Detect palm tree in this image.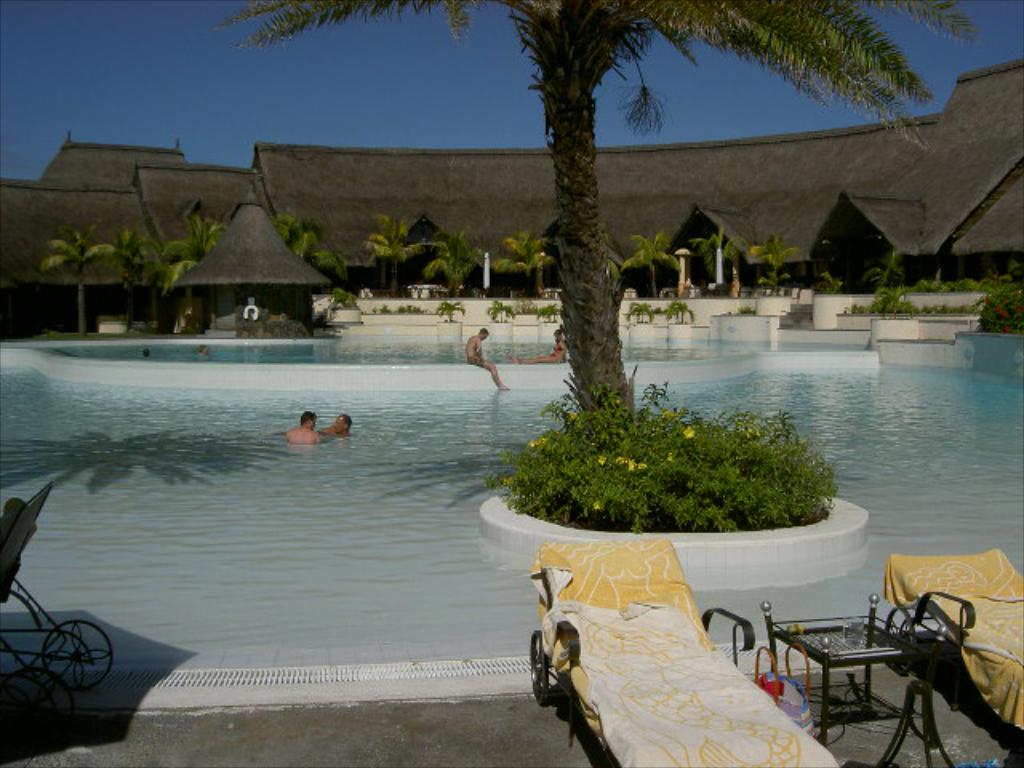
Detection: {"x1": 429, "y1": 229, "x2": 488, "y2": 312}.
